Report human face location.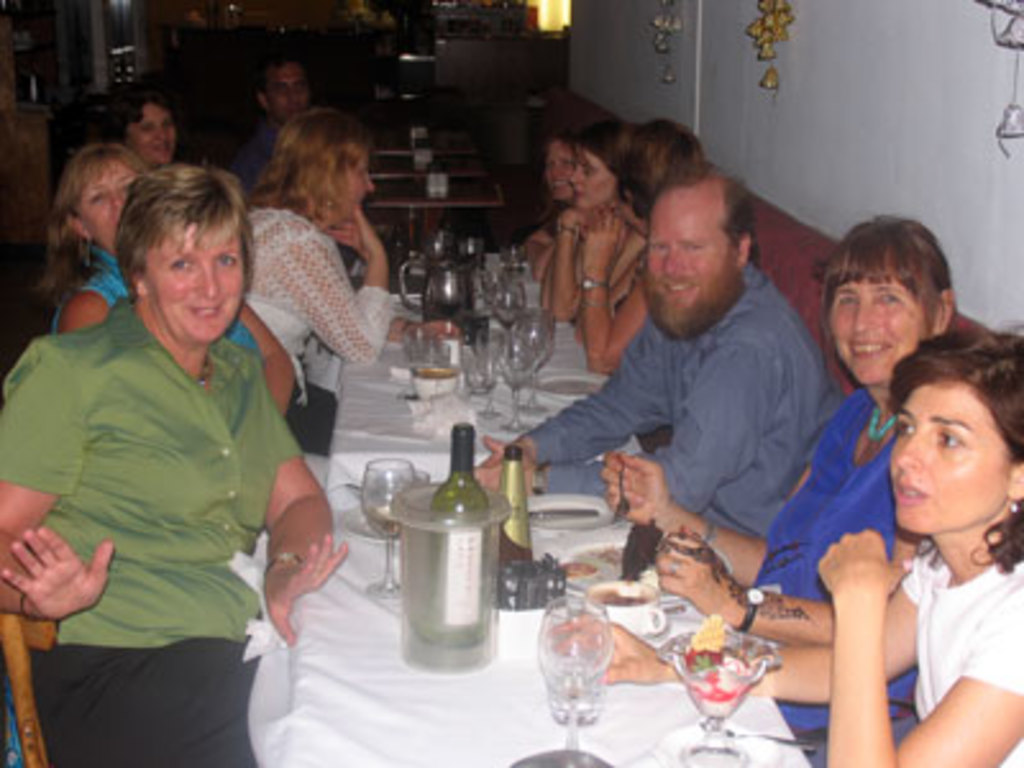
Report: x1=891, y1=381, x2=1011, y2=535.
